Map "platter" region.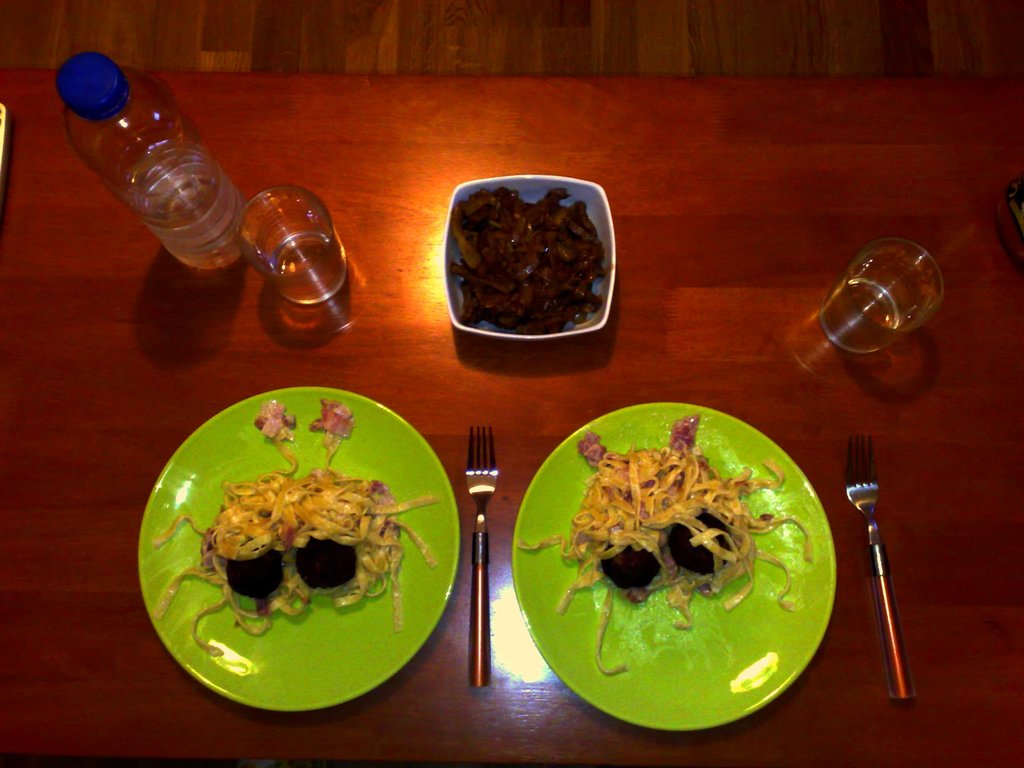
Mapped to 137 387 459 706.
